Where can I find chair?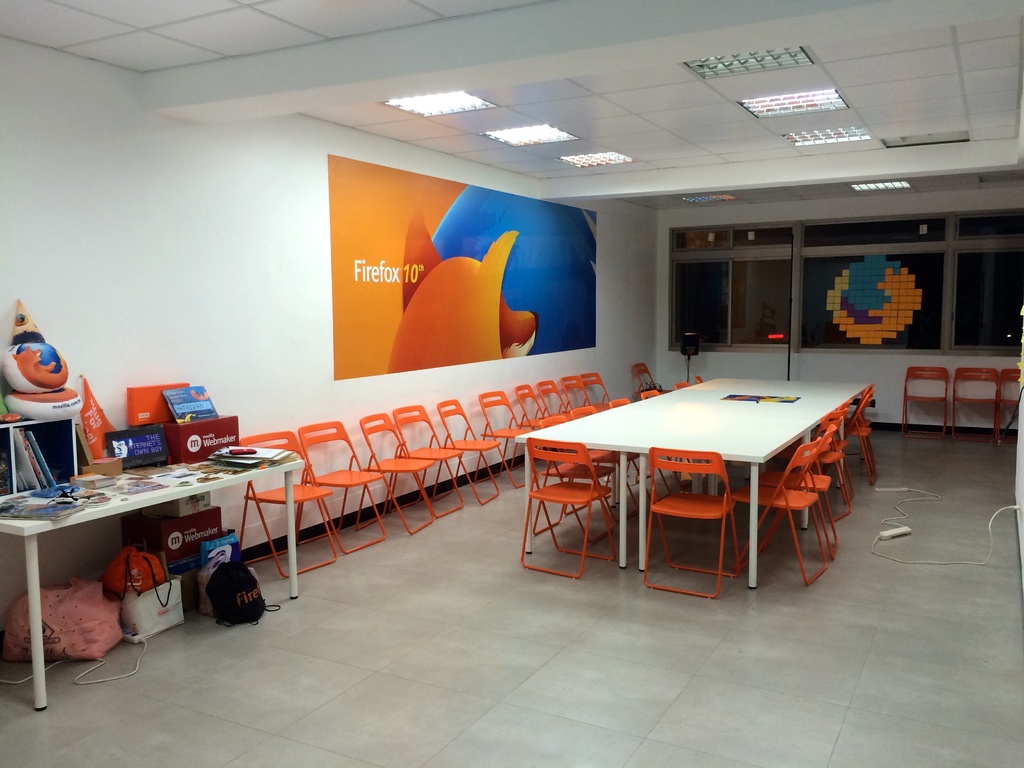
You can find it at 629, 359, 657, 390.
